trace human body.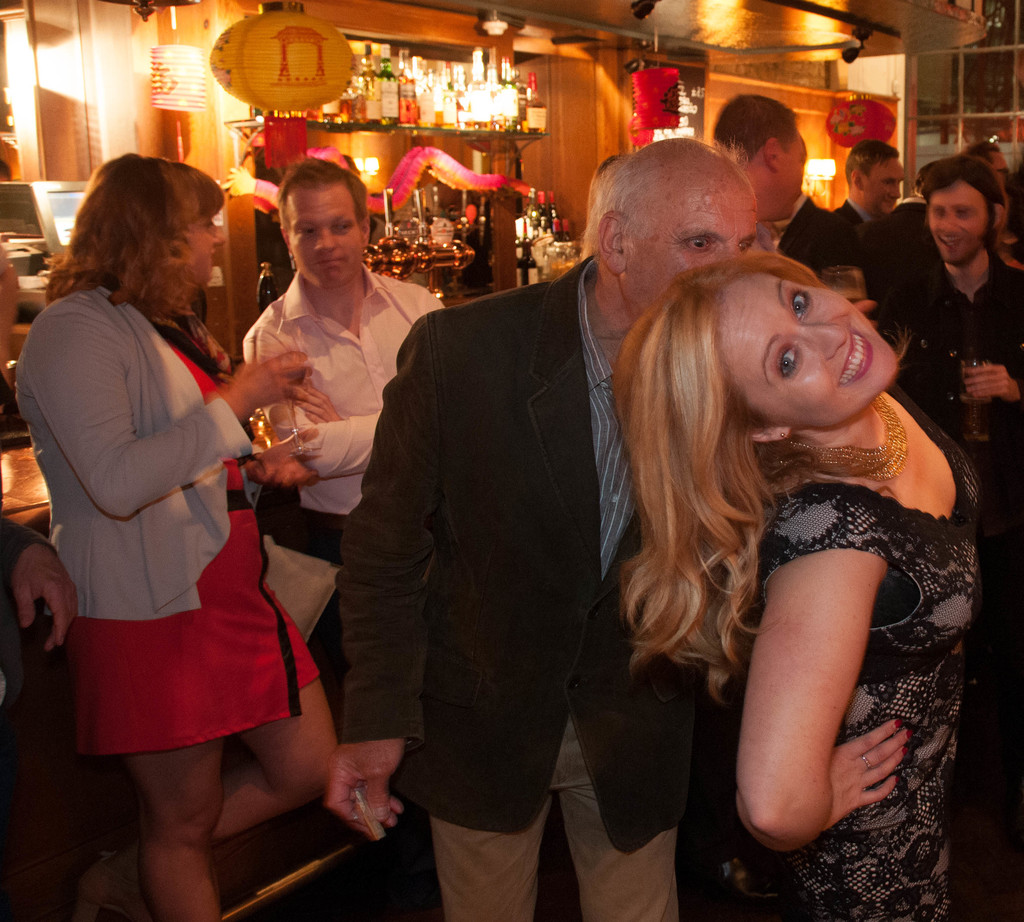
Traced to 11:148:326:921.
